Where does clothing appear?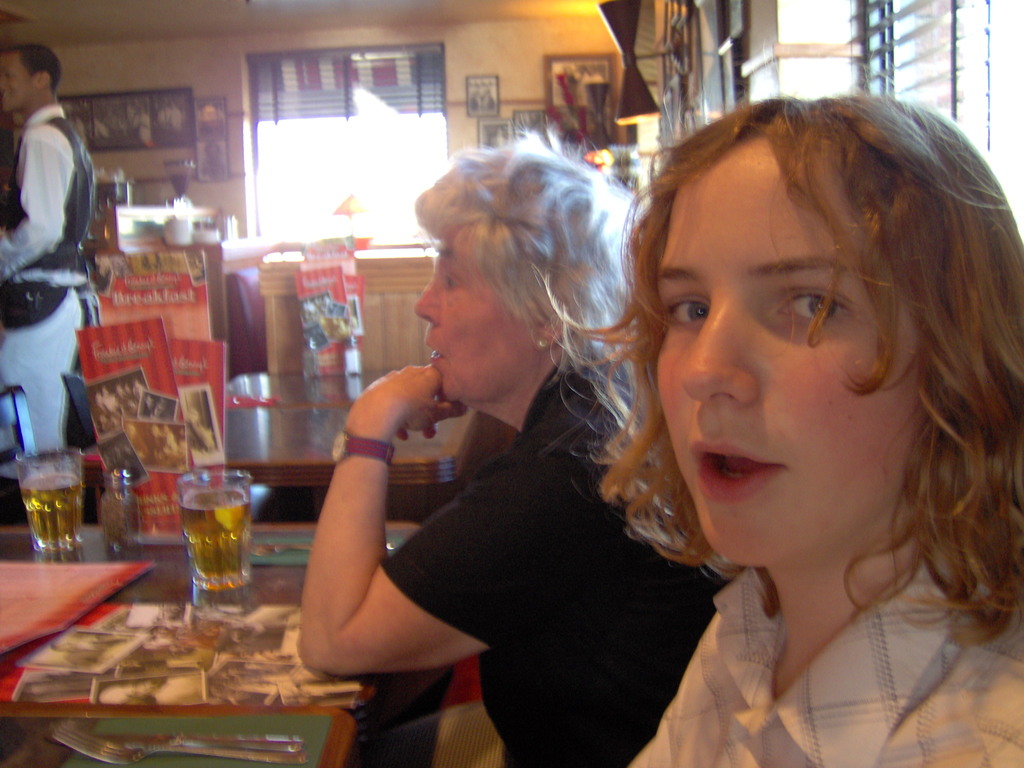
Appears at <region>0, 98, 91, 450</region>.
